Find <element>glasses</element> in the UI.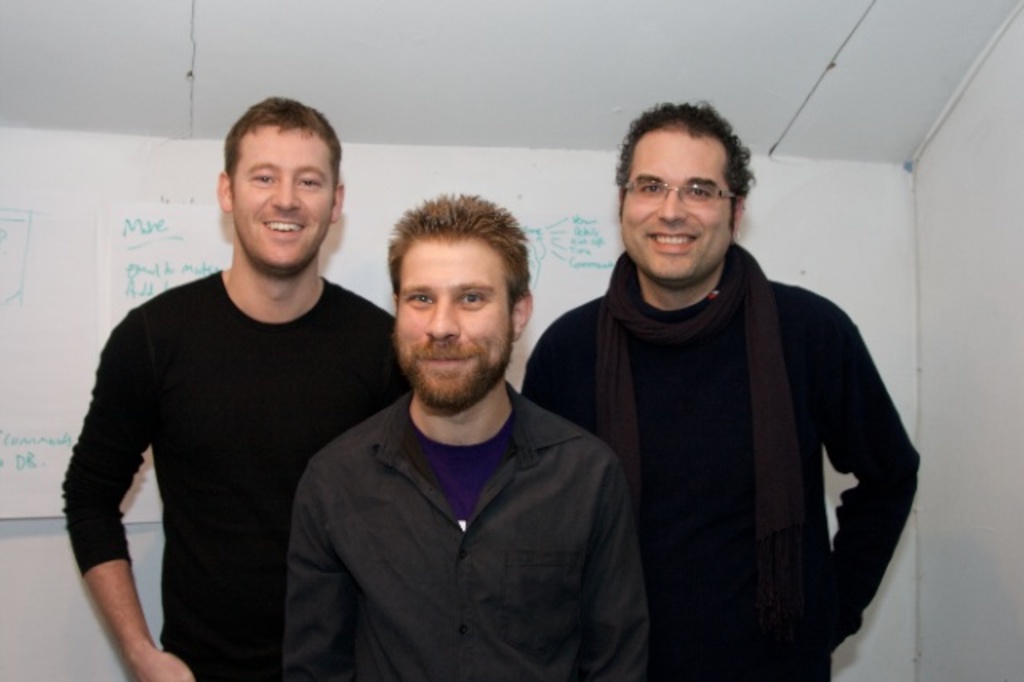
UI element at x1=618, y1=163, x2=747, y2=211.
